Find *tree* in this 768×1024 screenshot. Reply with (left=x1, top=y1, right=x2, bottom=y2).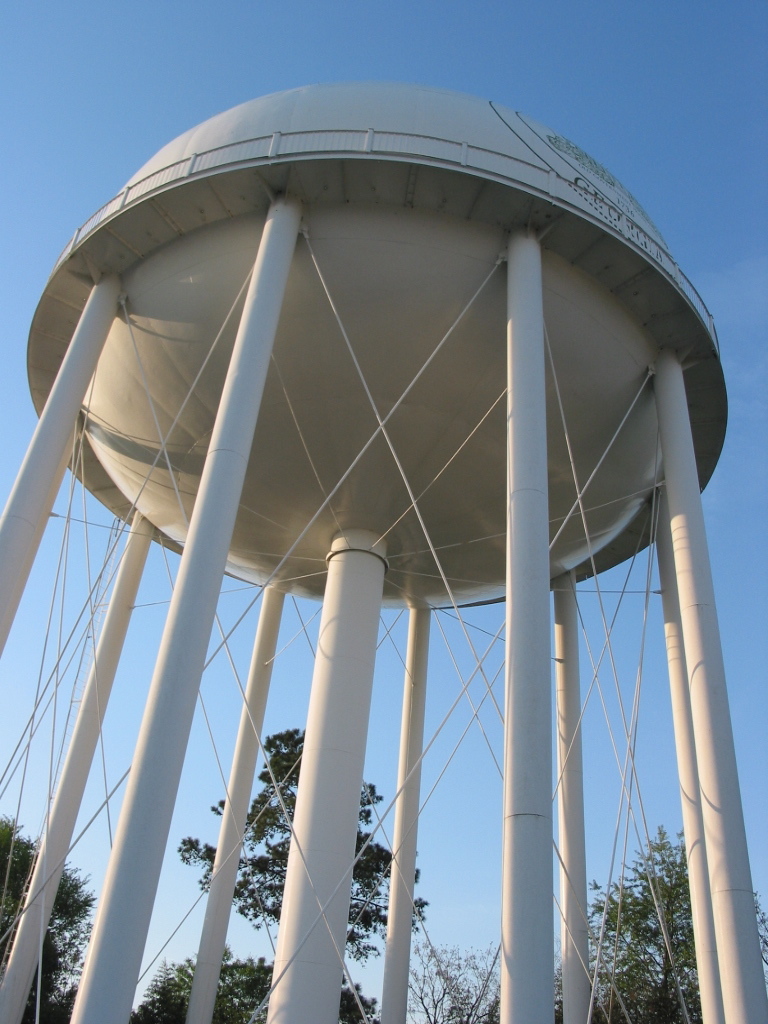
(left=122, top=957, right=379, bottom=1023).
